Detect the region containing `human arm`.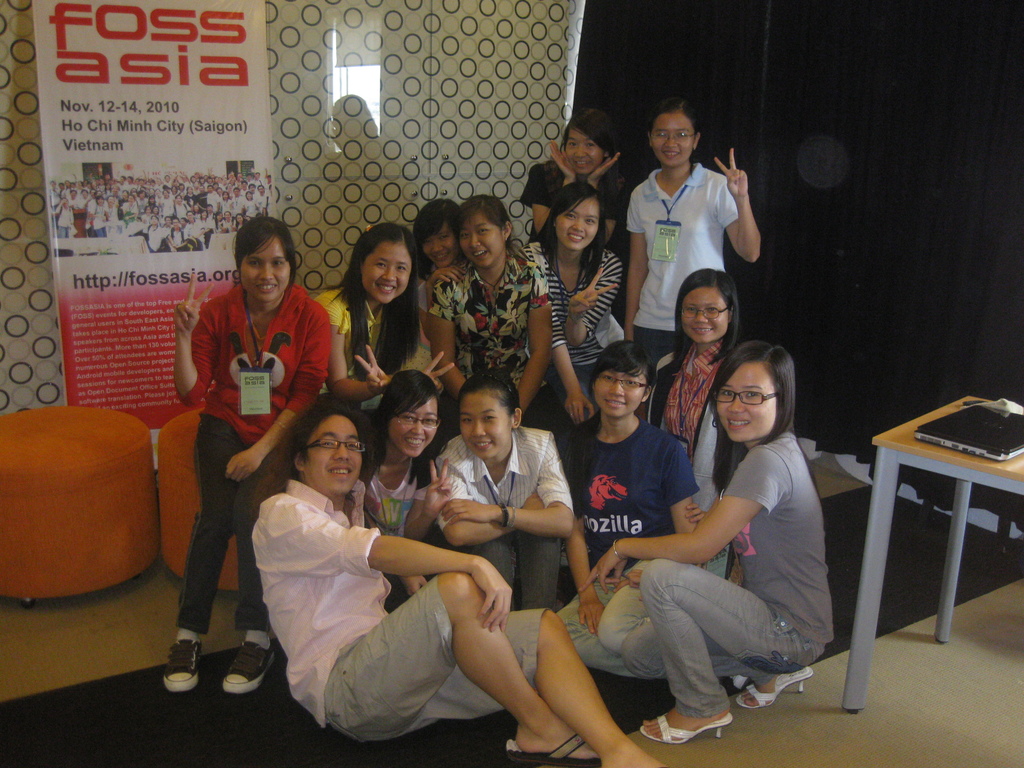
rect(438, 472, 586, 541).
